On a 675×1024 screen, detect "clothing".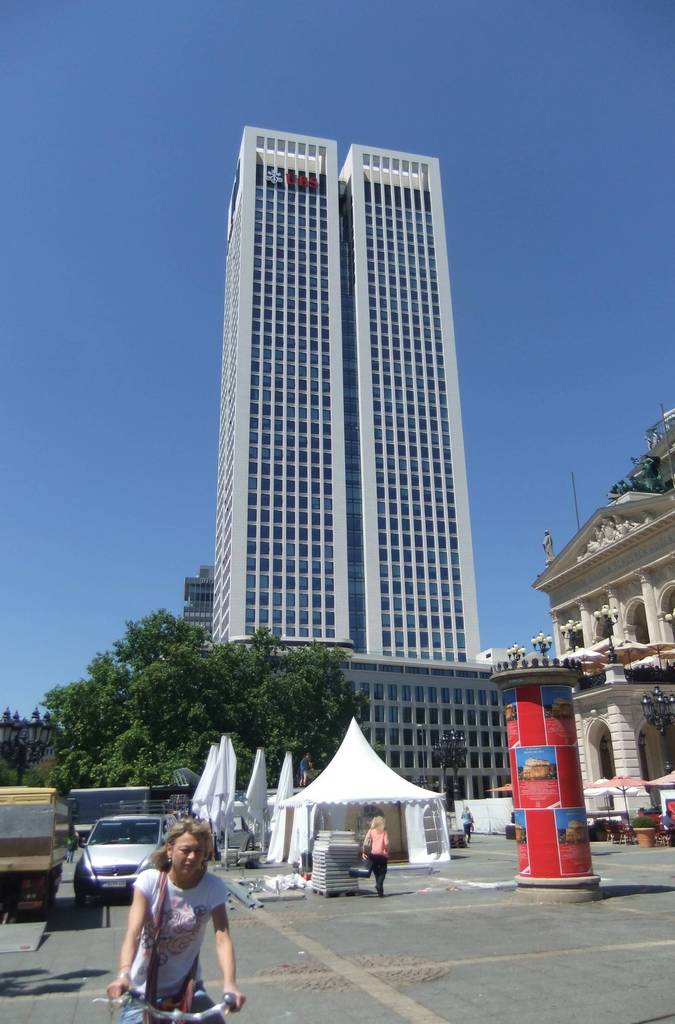
l=662, t=813, r=674, b=844.
